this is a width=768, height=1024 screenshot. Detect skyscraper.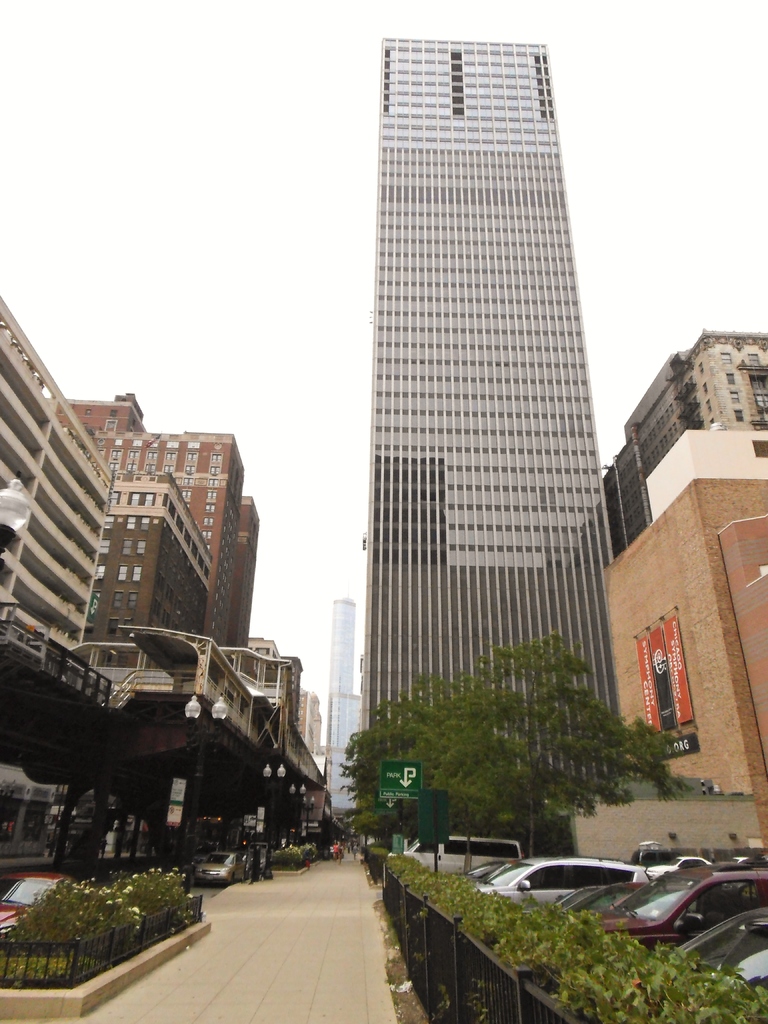
bbox=[115, 468, 209, 710].
